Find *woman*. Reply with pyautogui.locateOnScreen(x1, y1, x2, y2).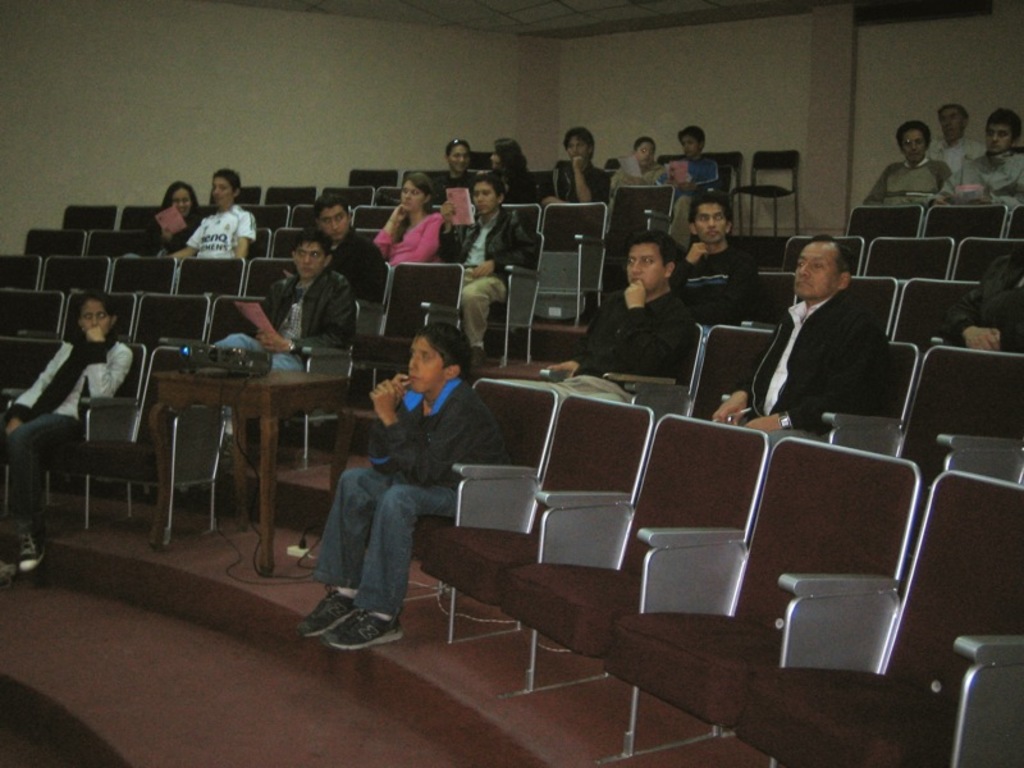
pyautogui.locateOnScreen(0, 291, 138, 579).
